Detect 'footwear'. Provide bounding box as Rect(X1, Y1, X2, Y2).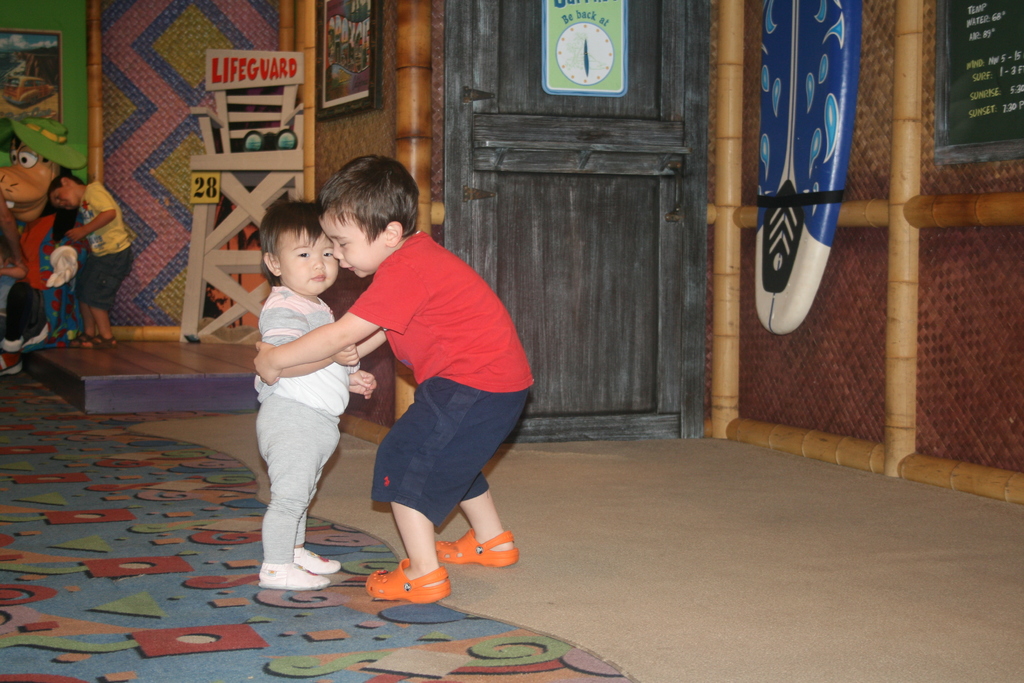
Rect(255, 546, 342, 588).
